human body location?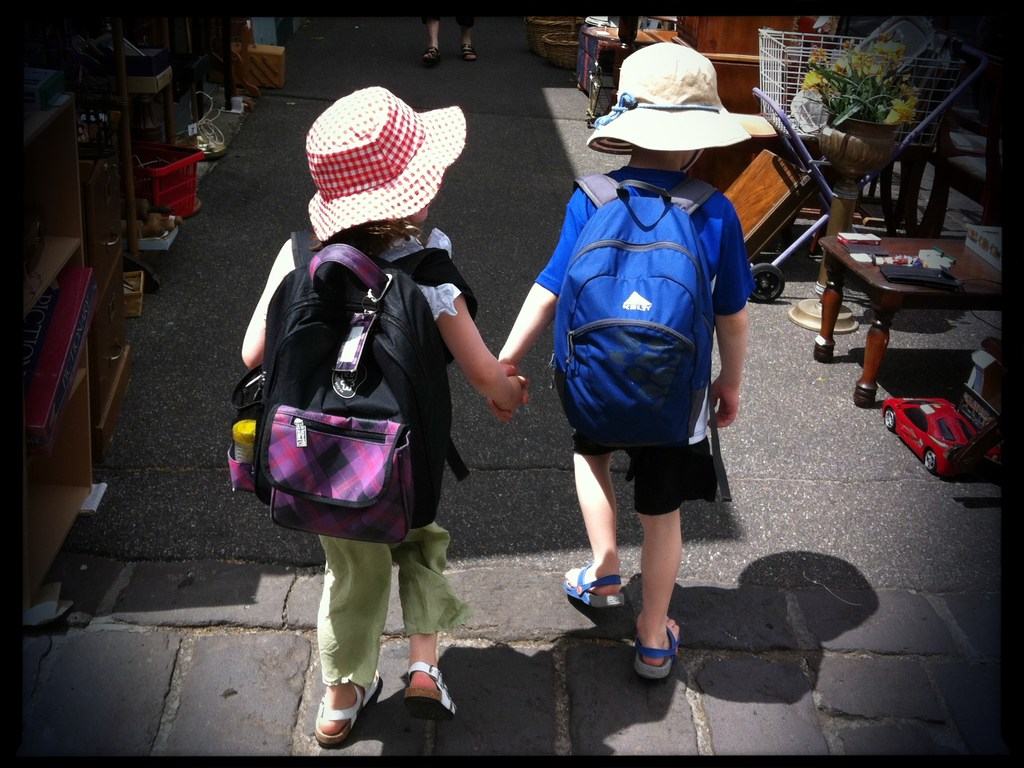
{"x1": 505, "y1": 98, "x2": 768, "y2": 648}
